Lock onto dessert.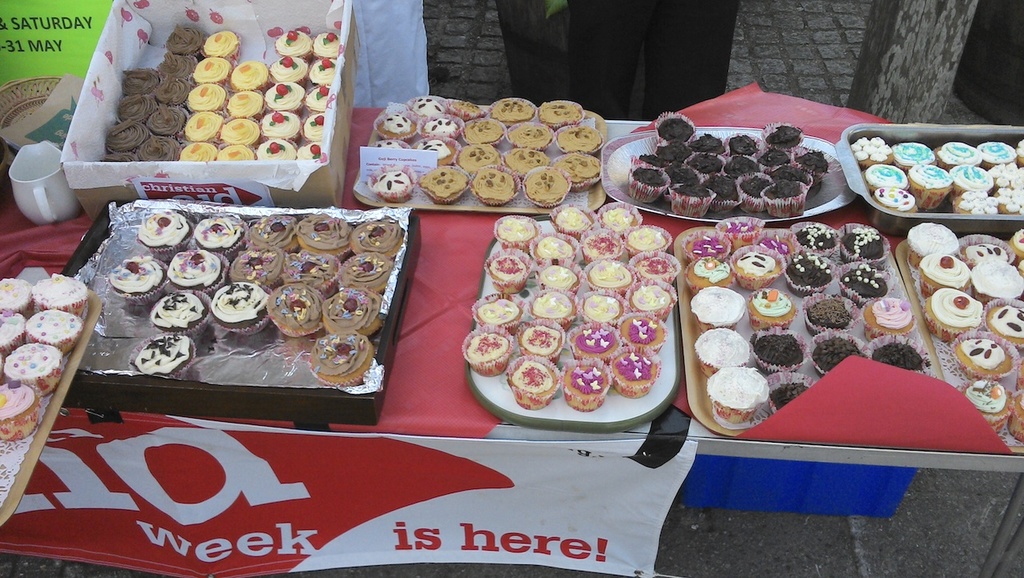
Locked: {"left": 636, "top": 167, "right": 668, "bottom": 197}.
